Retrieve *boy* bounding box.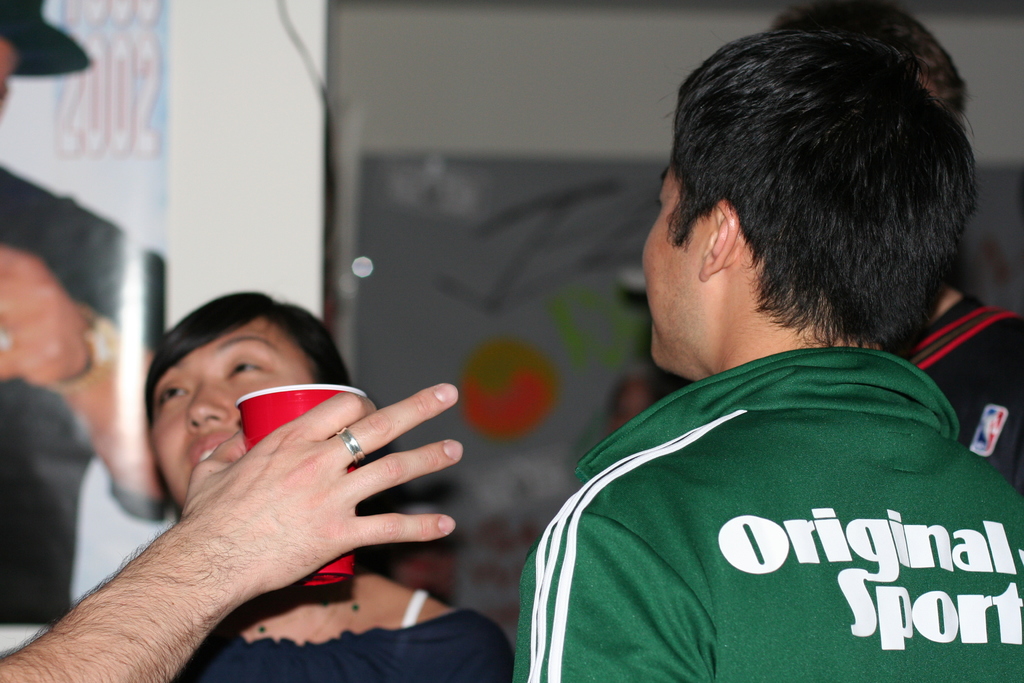
Bounding box: left=504, top=26, right=1023, bottom=682.
